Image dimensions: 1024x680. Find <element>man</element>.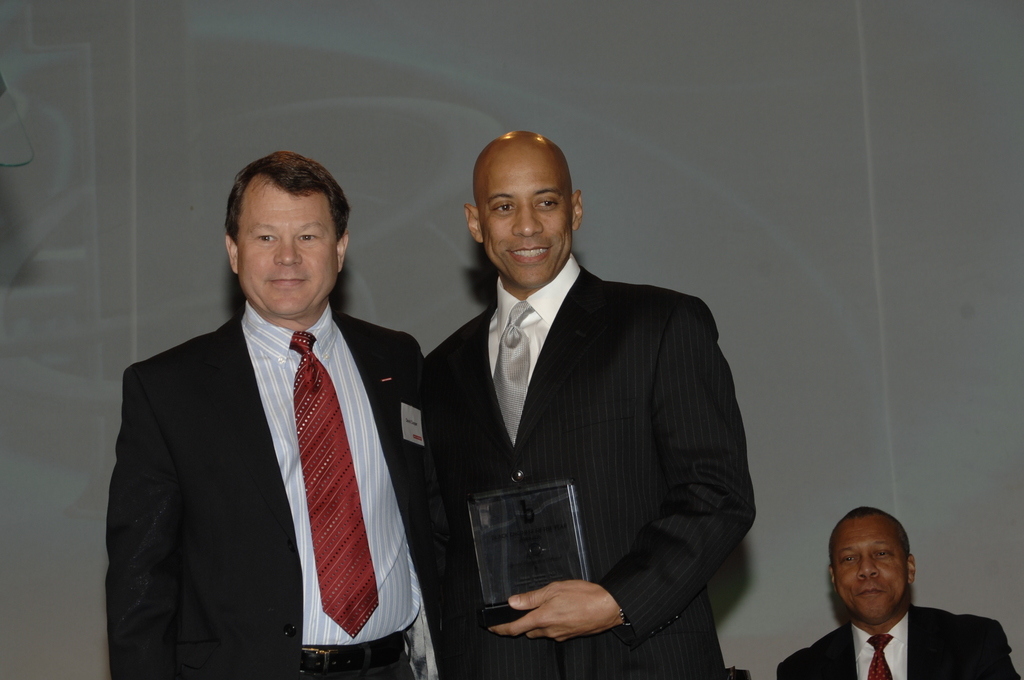
105/150/440/679.
